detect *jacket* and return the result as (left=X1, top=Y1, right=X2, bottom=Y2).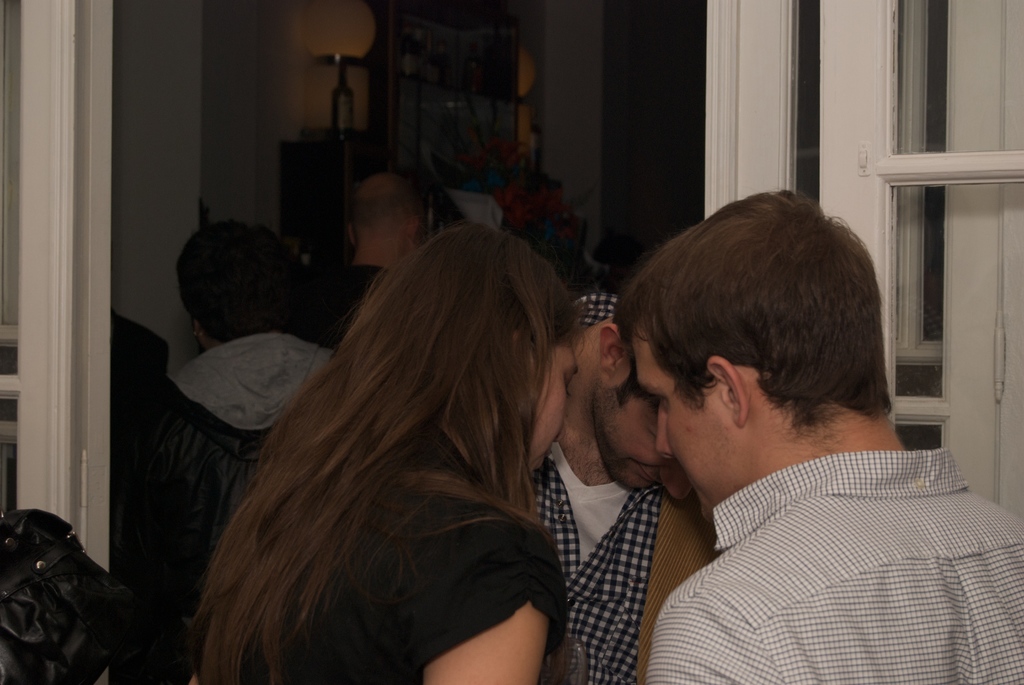
(left=115, top=333, right=339, bottom=684).
